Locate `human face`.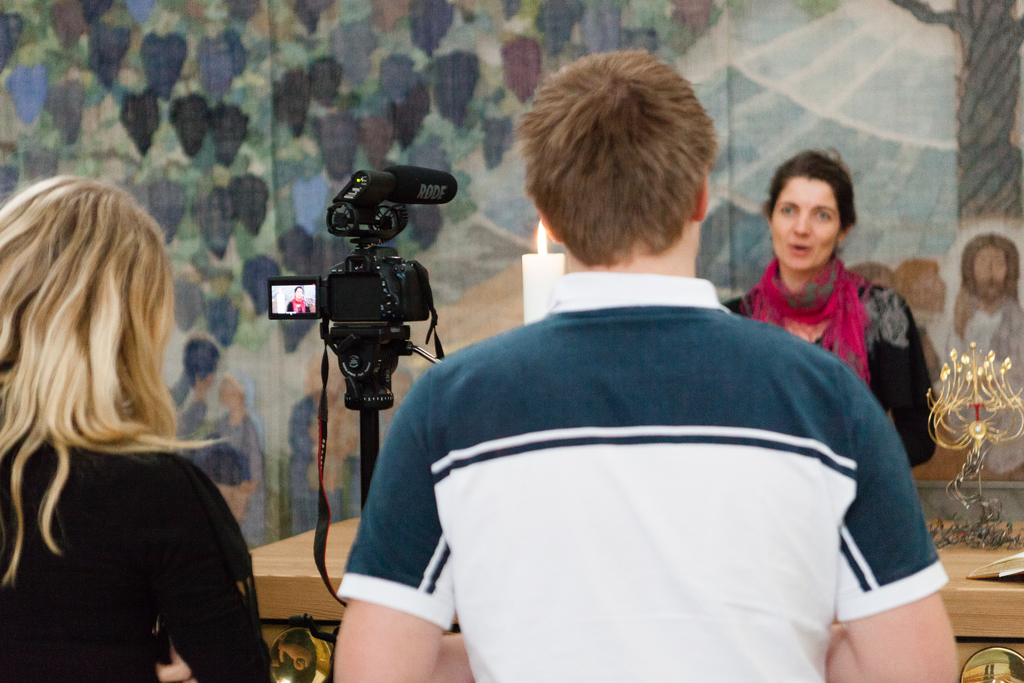
Bounding box: crop(294, 287, 305, 298).
